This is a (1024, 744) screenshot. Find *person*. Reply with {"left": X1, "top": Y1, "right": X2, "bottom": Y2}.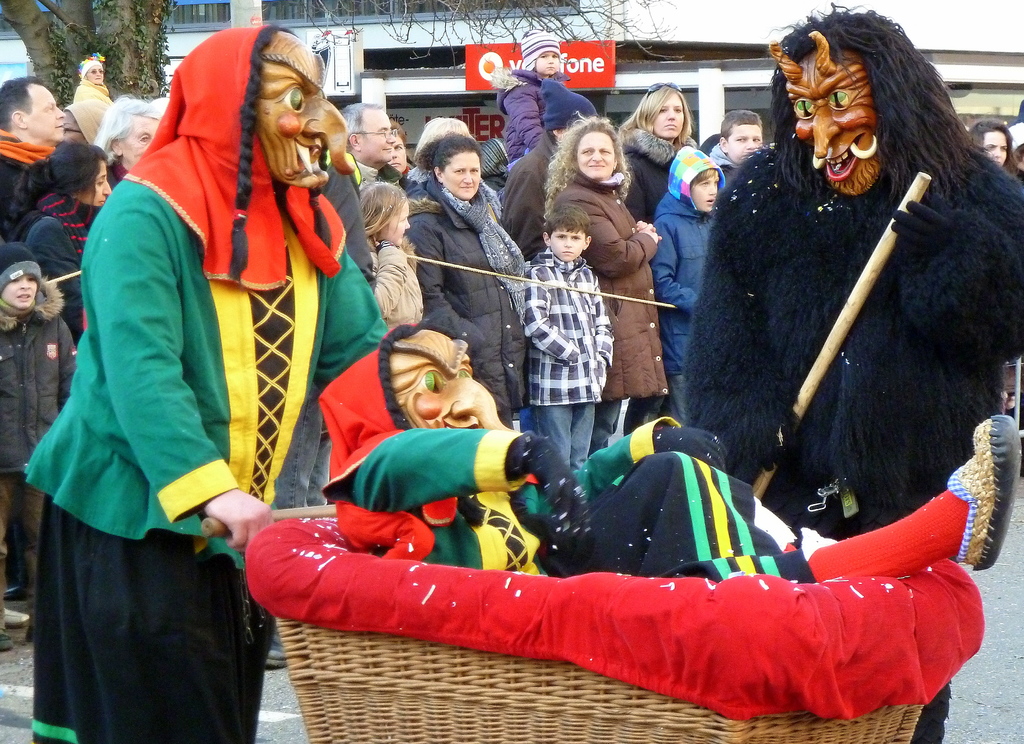
{"left": 521, "top": 201, "right": 620, "bottom": 473}.
